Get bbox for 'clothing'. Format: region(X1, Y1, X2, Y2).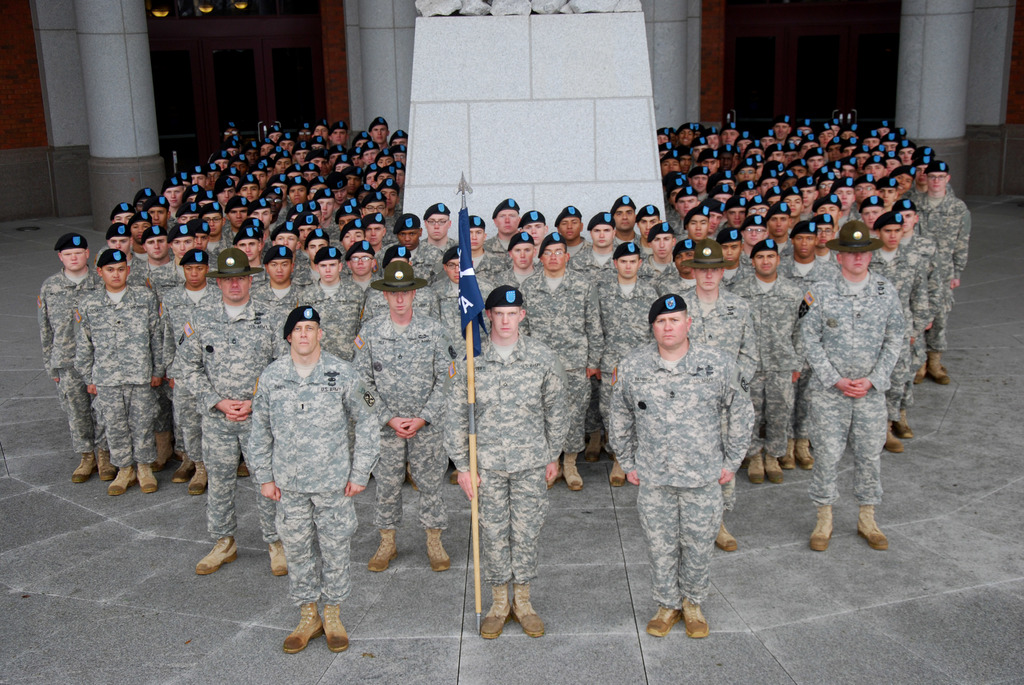
region(356, 310, 475, 513).
